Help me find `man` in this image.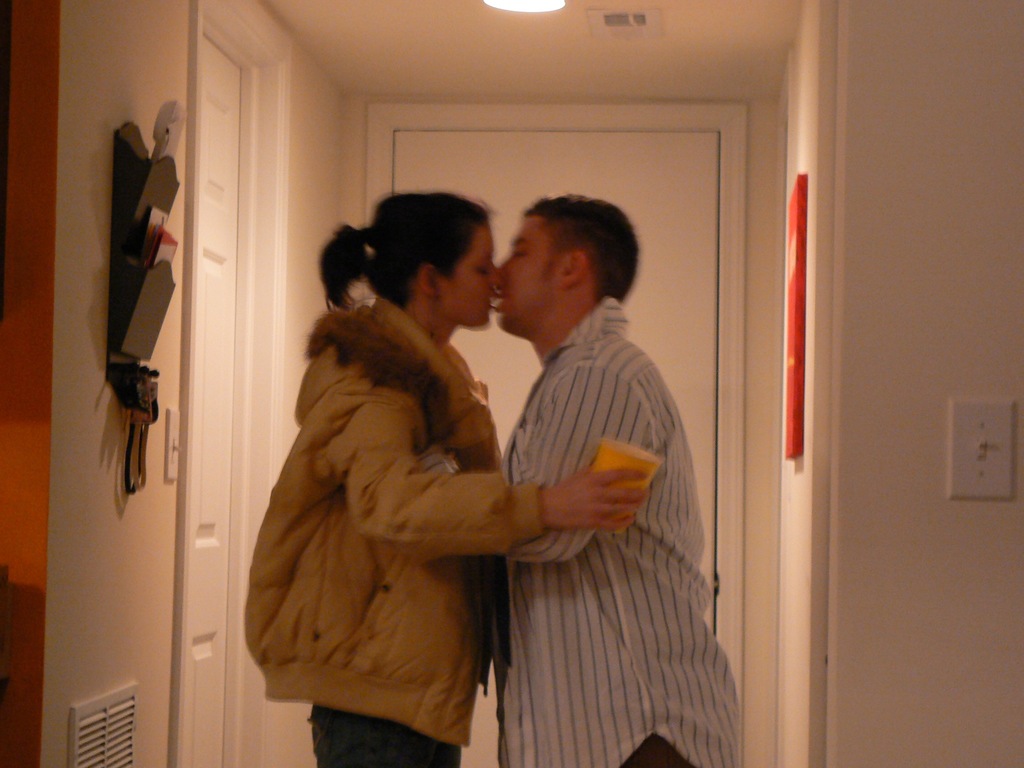
Found it: bbox=(259, 183, 580, 767).
